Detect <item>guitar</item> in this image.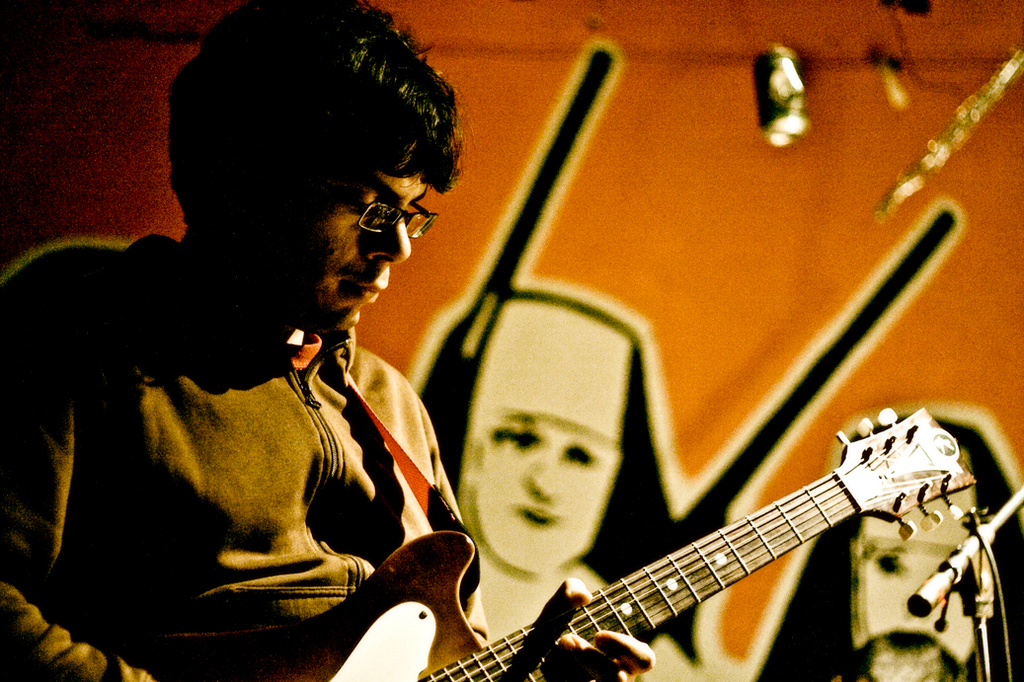
Detection: 293:348:961:673.
